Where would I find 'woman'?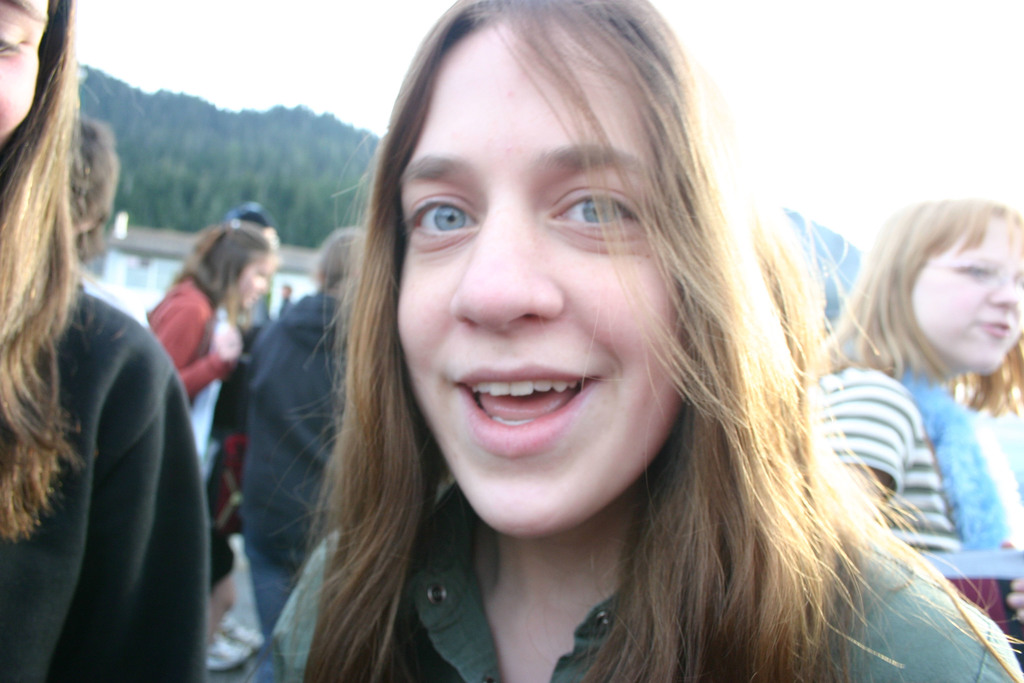
At 154/224/278/492.
